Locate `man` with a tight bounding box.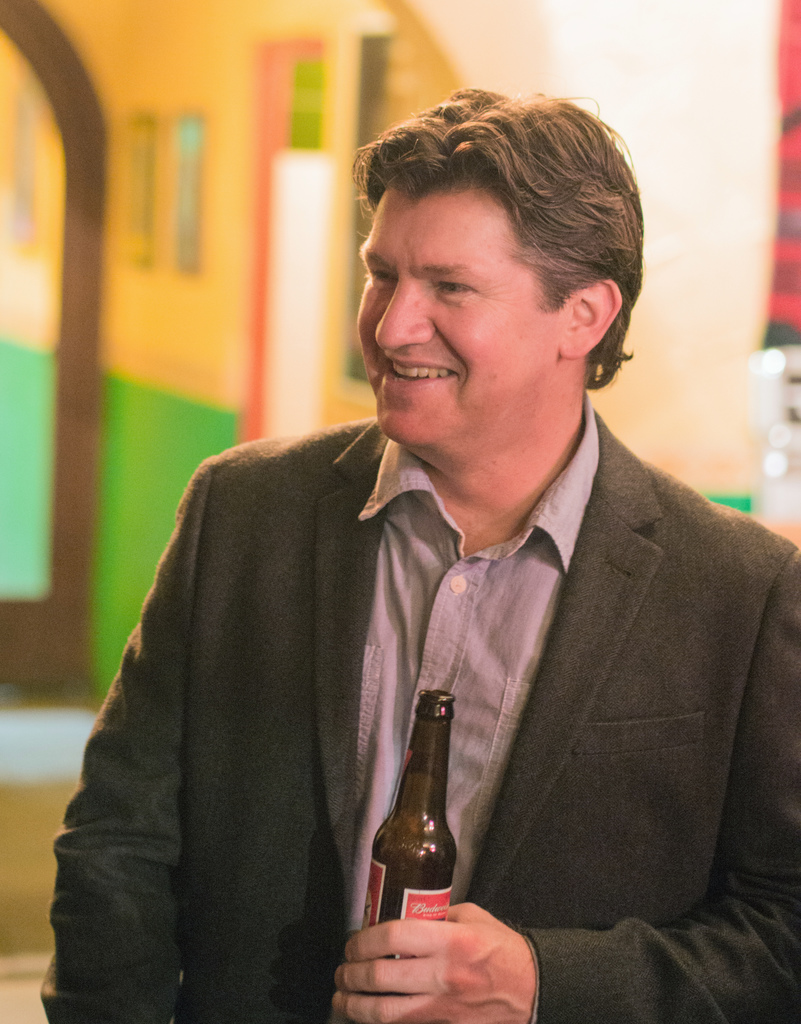
{"left": 43, "top": 85, "right": 800, "bottom": 1023}.
